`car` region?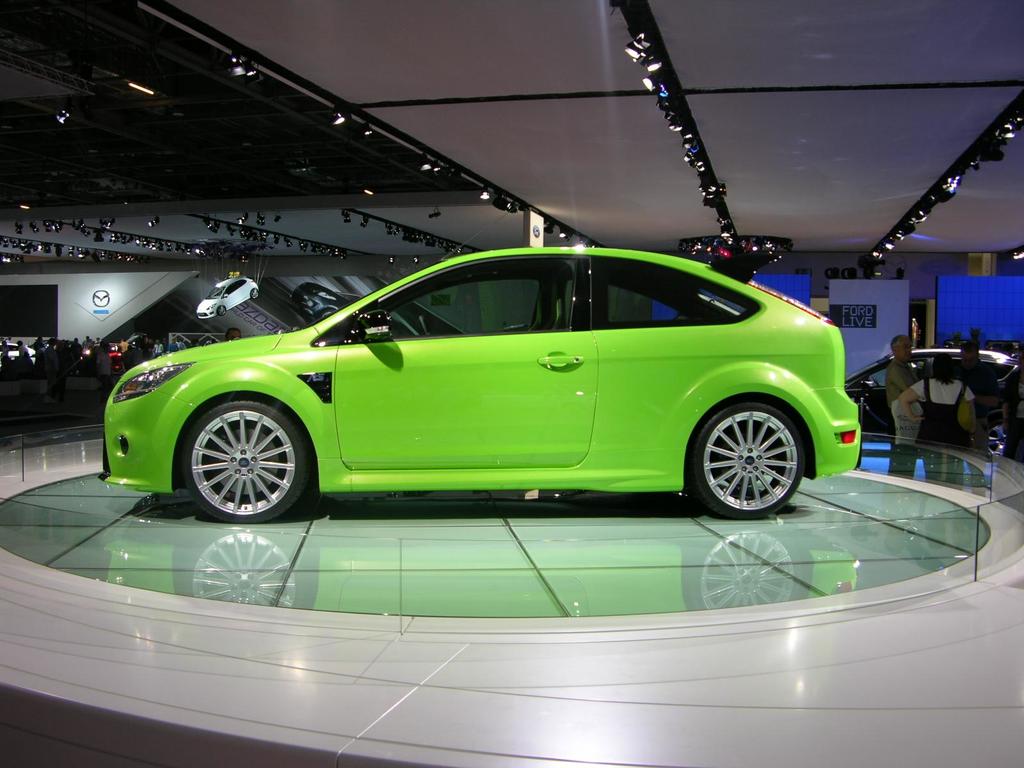
<region>96, 250, 871, 527</region>
